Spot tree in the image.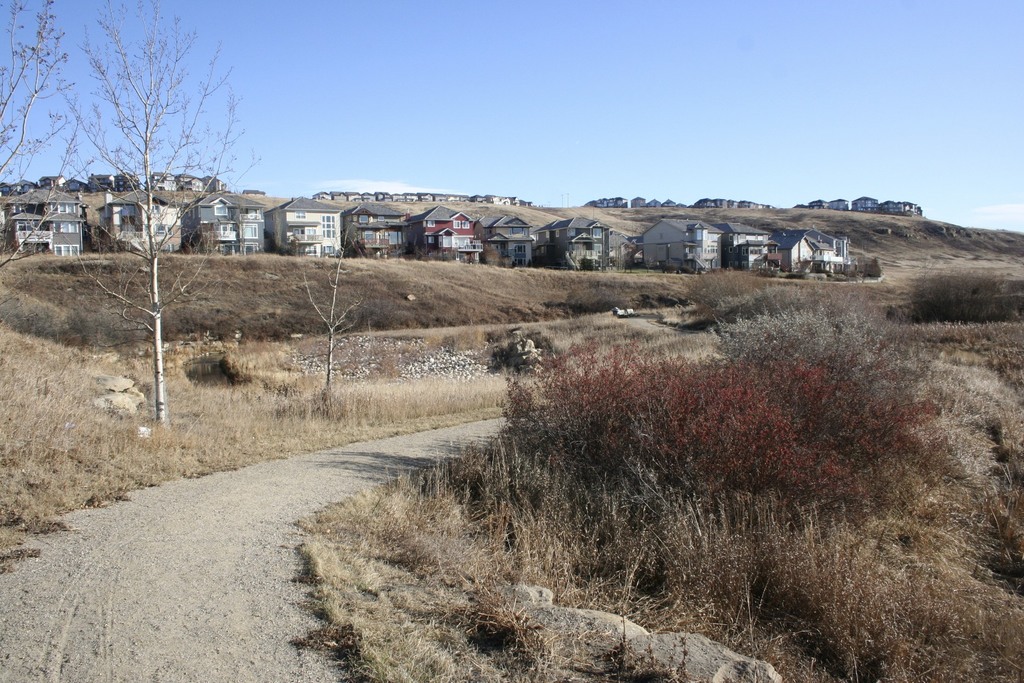
tree found at (54, 0, 259, 426).
